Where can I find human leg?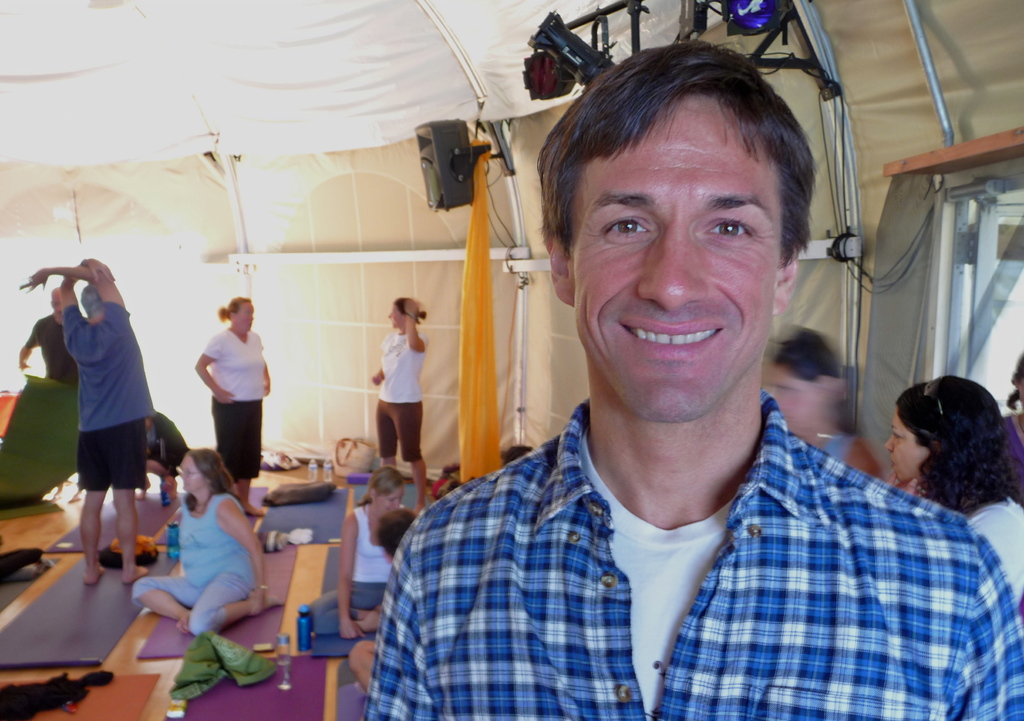
You can find it at 113,487,144,587.
